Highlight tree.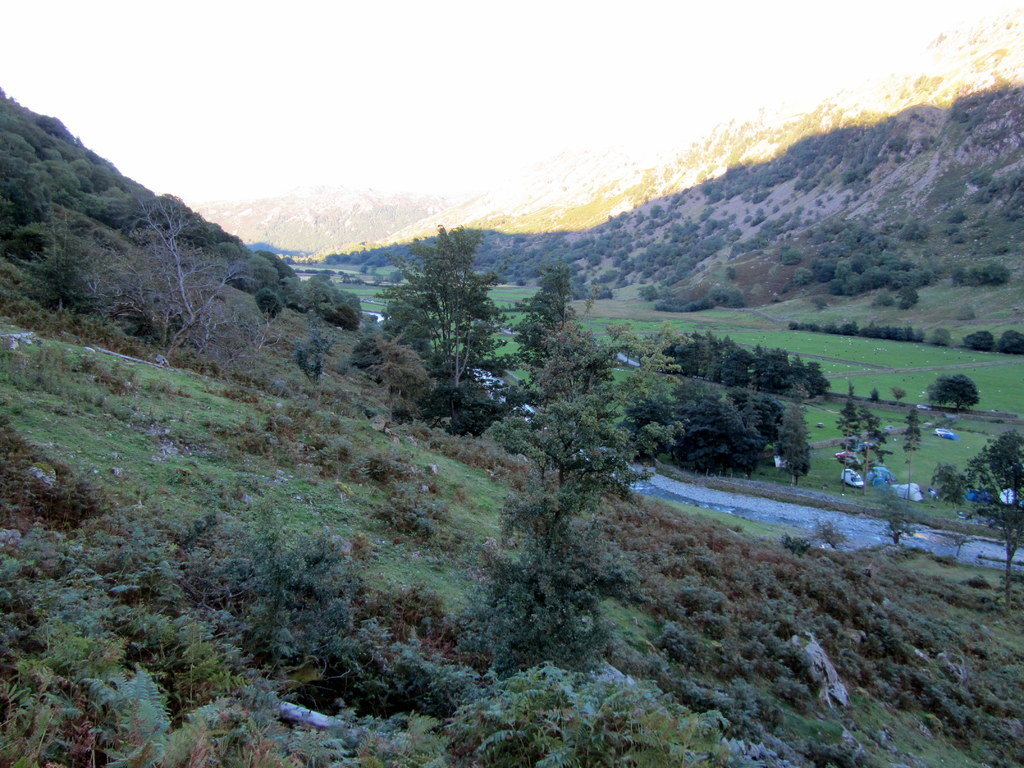
Highlighted region: box(897, 283, 922, 309).
